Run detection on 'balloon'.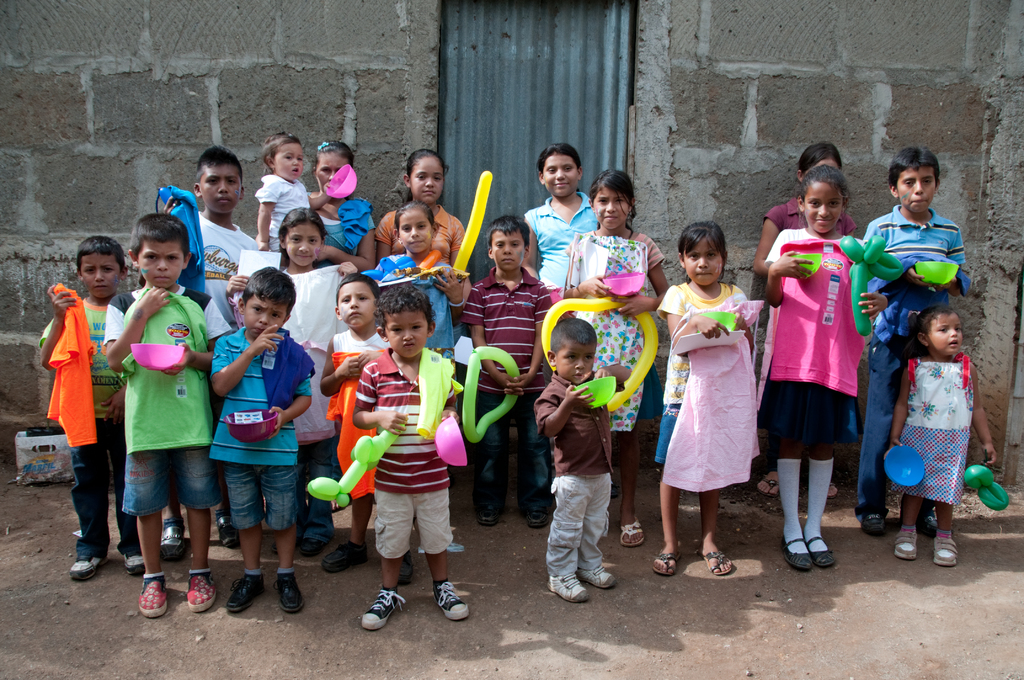
Result: box(459, 344, 524, 441).
